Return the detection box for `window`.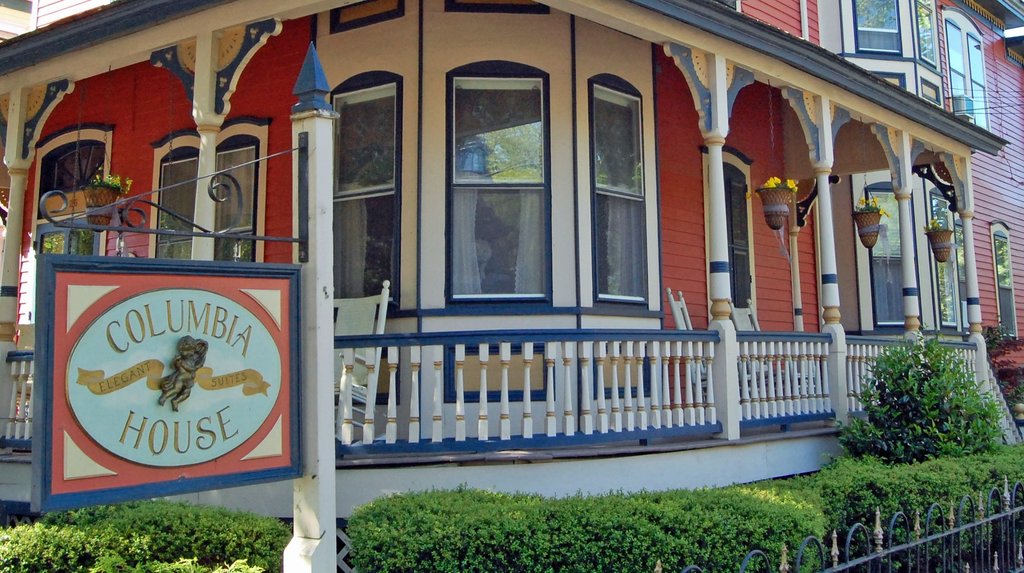
x1=989, y1=232, x2=1018, y2=343.
